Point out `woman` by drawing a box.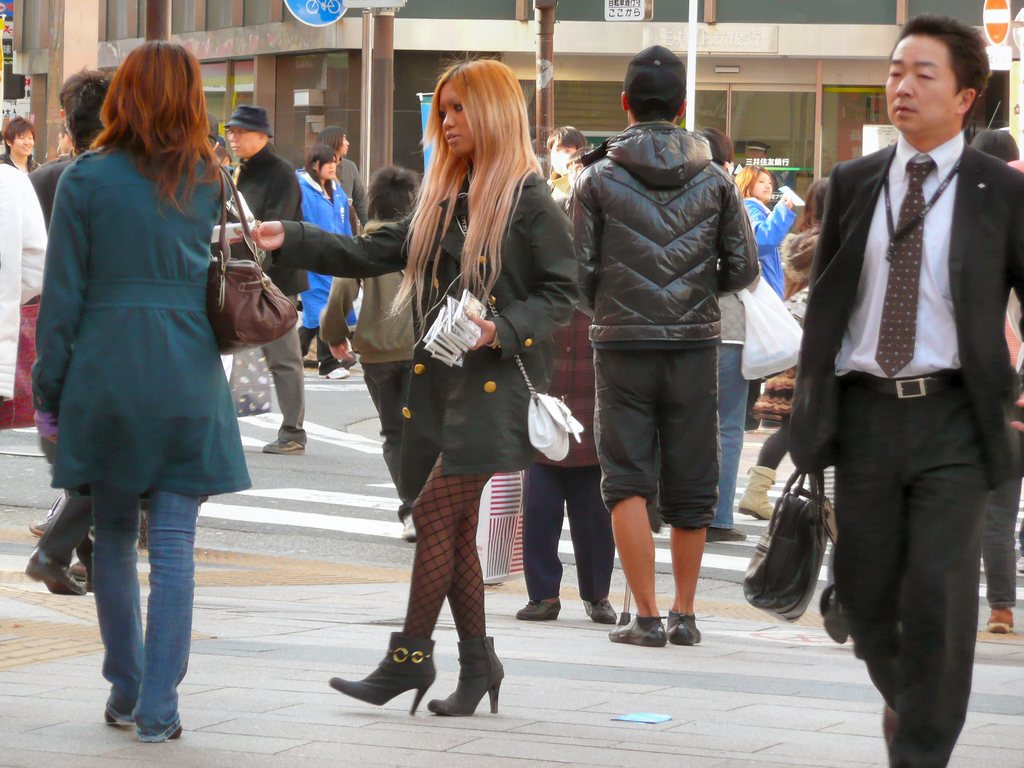
pyautogui.locateOnScreen(292, 140, 362, 378).
